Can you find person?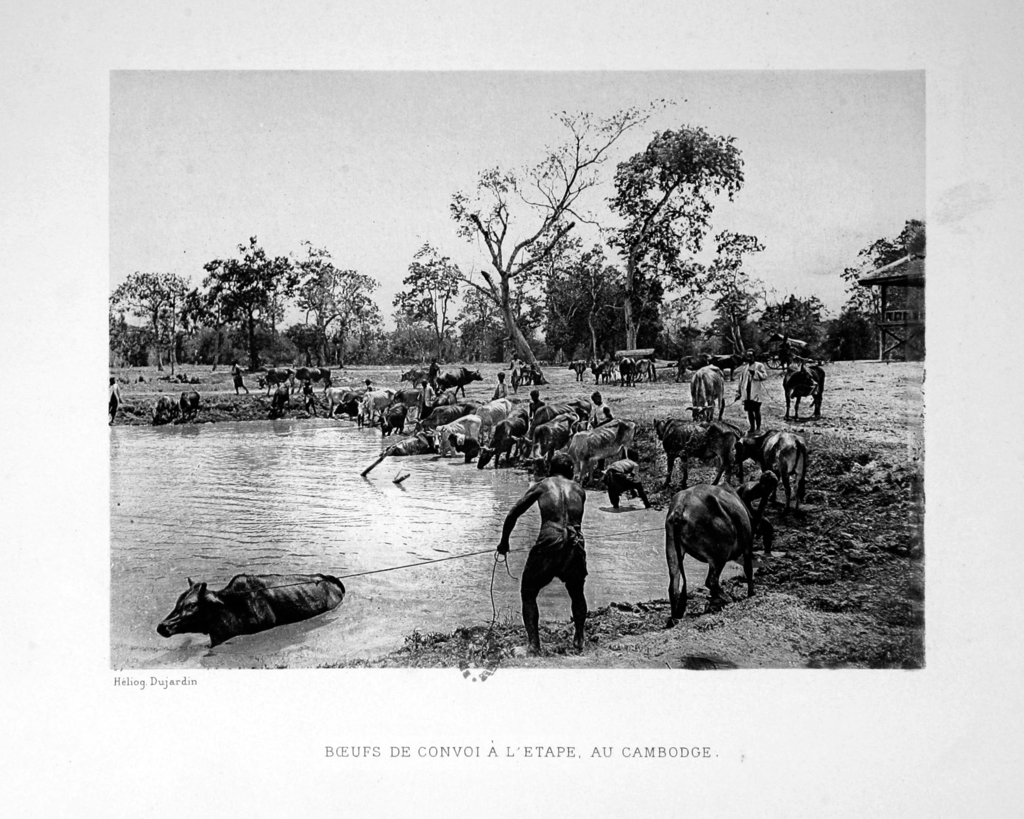
Yes, bounding box: (426,356,439,384).
